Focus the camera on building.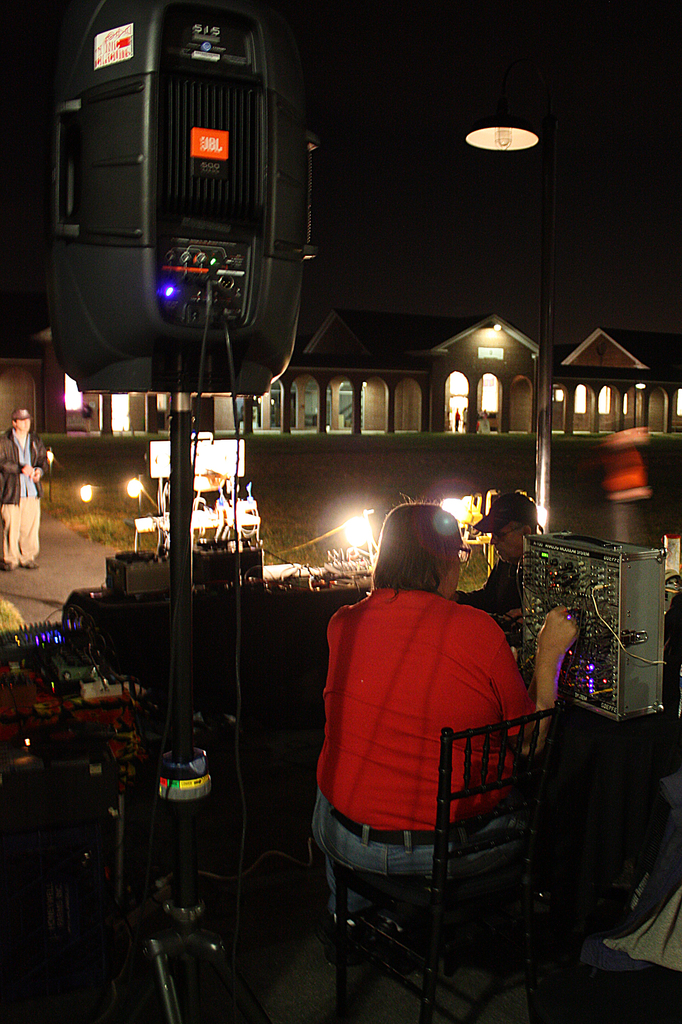
Focus region: 543 318 681 430.
